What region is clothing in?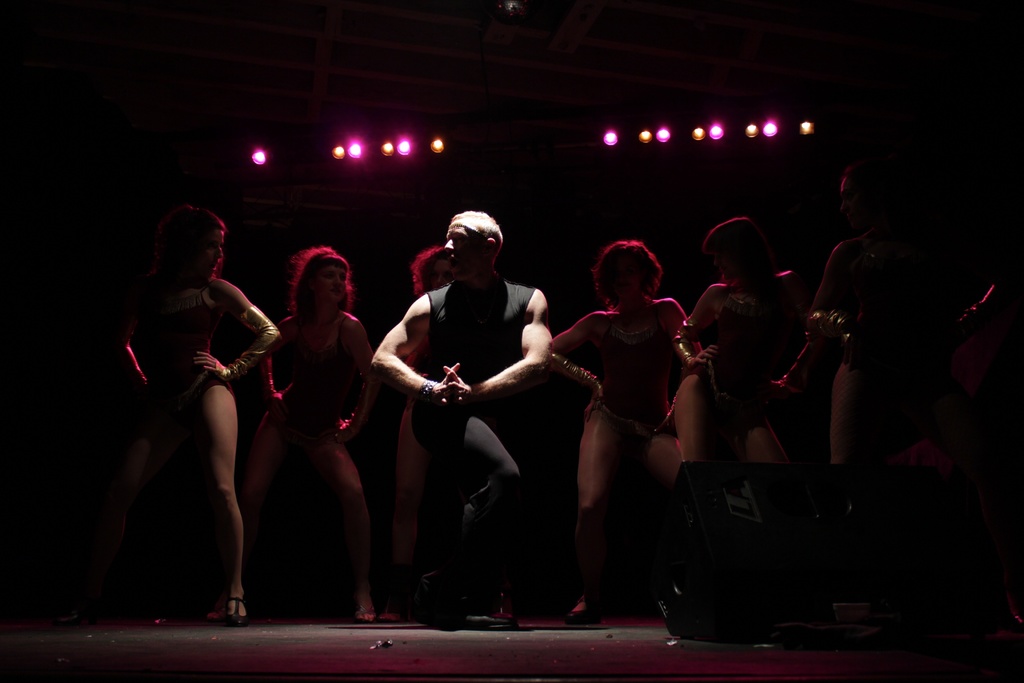
<bbox>581, 311, 676, 449</bbox>.
